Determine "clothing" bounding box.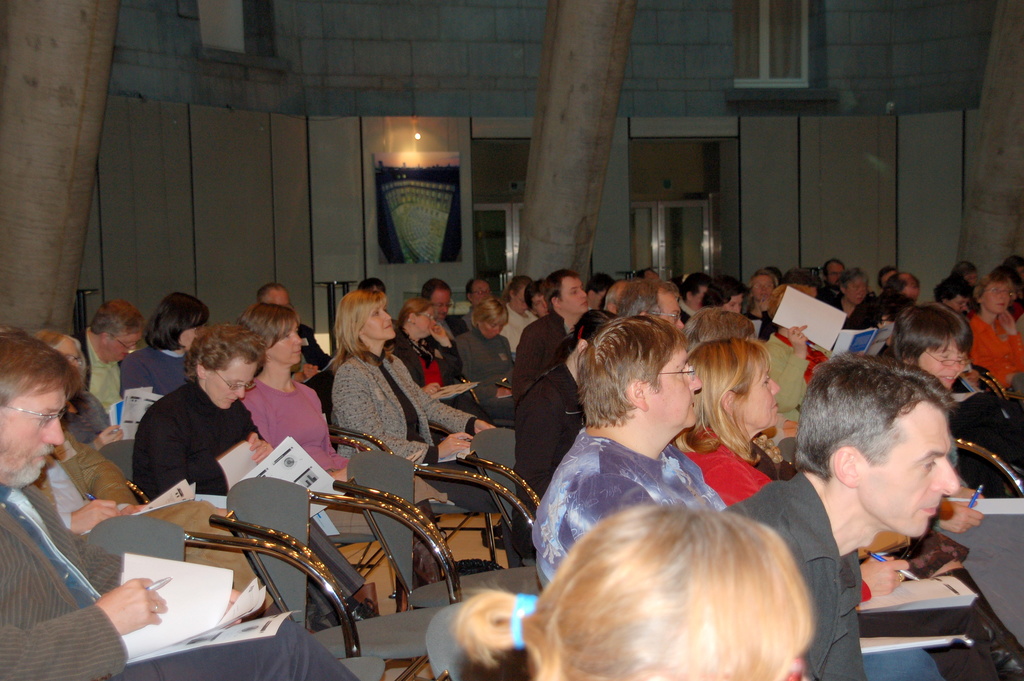
Determined: box(455, 326, 502, 410).
